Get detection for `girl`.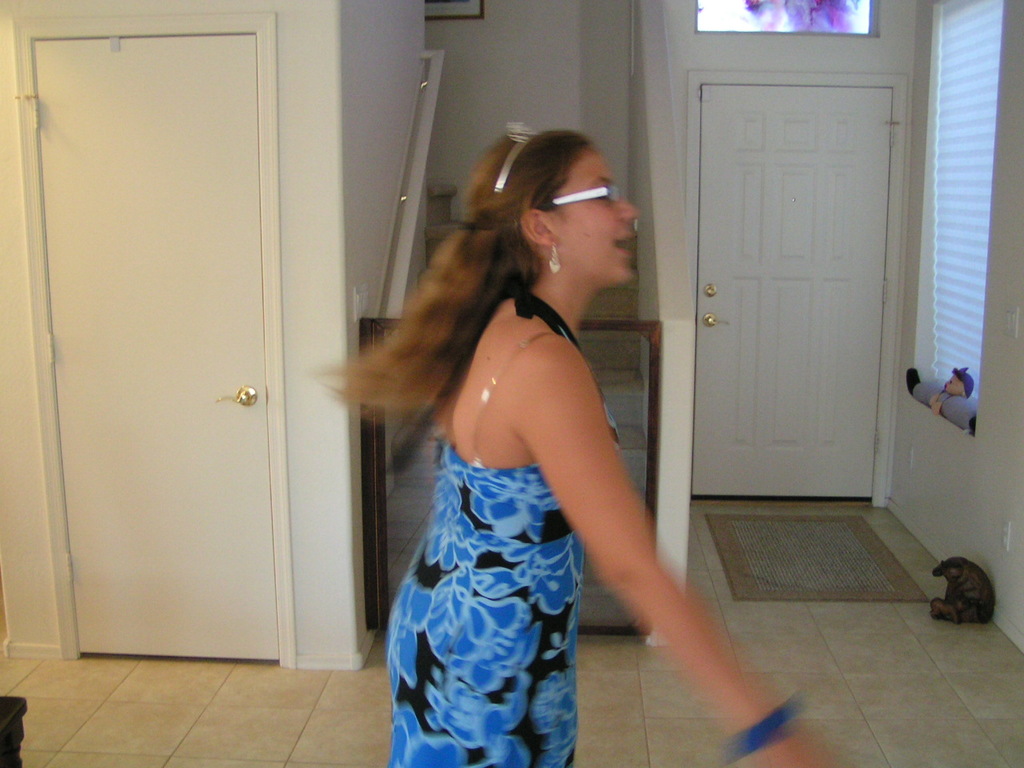
Detection: 310,126,836,767.
